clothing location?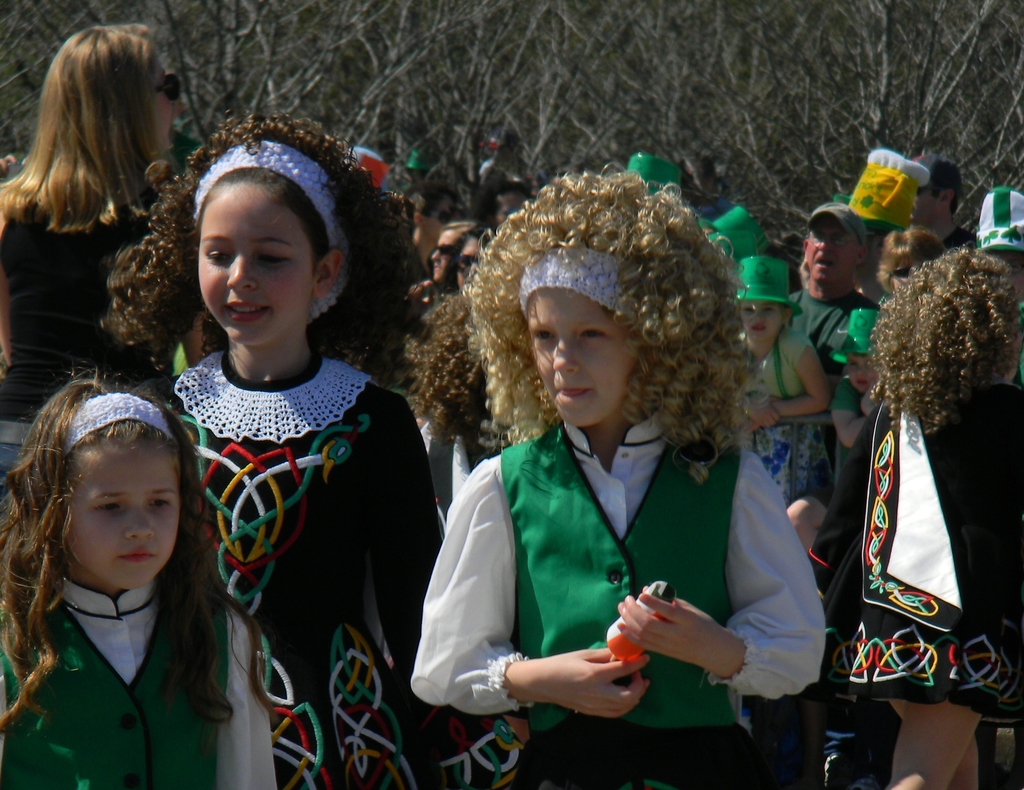
detection(411, 358, 792, 773)
